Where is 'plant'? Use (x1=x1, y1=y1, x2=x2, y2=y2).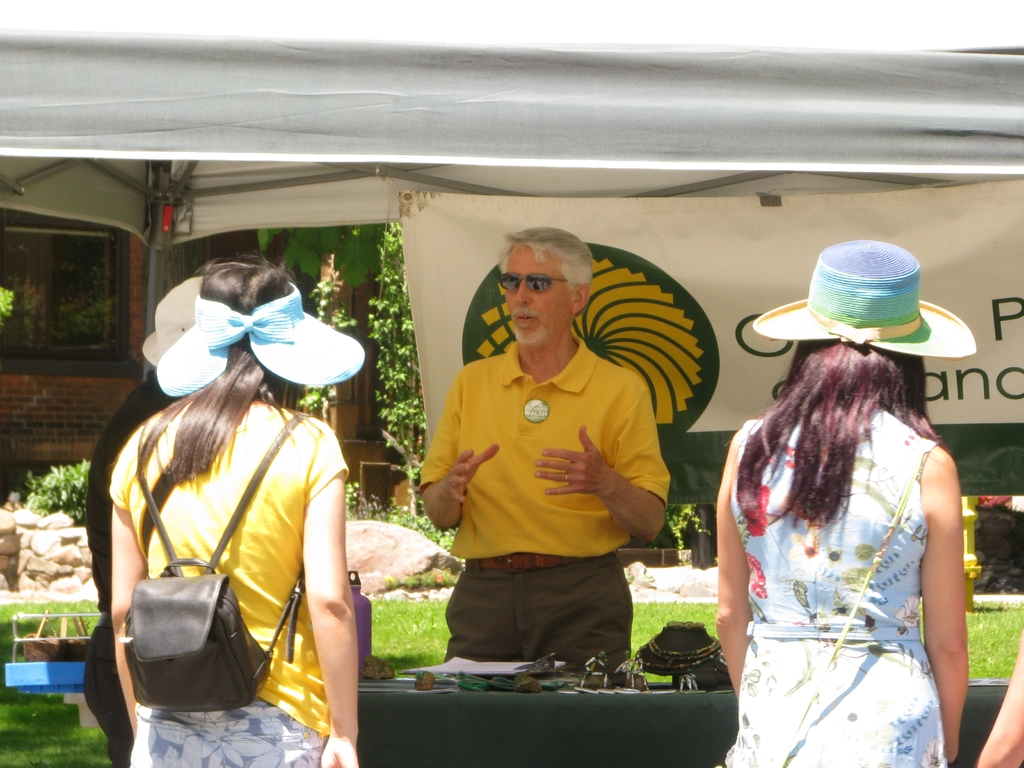
(x1=340, y1=475, x2=461, y2=545).
